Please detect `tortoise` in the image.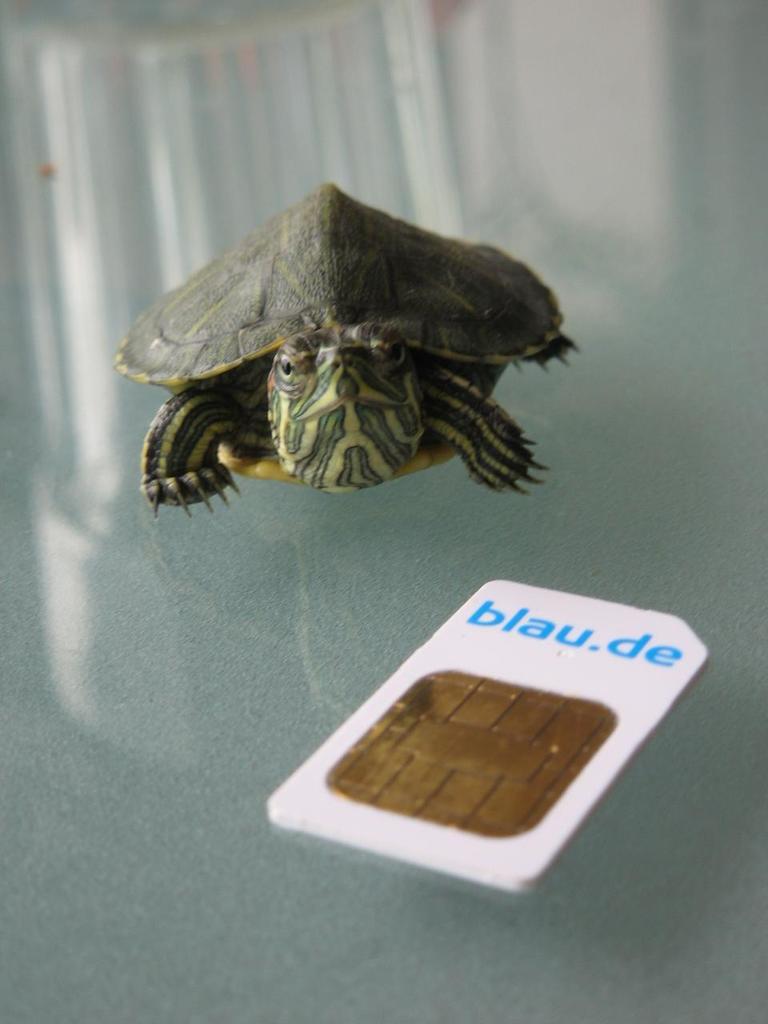
114:181:586:519.
